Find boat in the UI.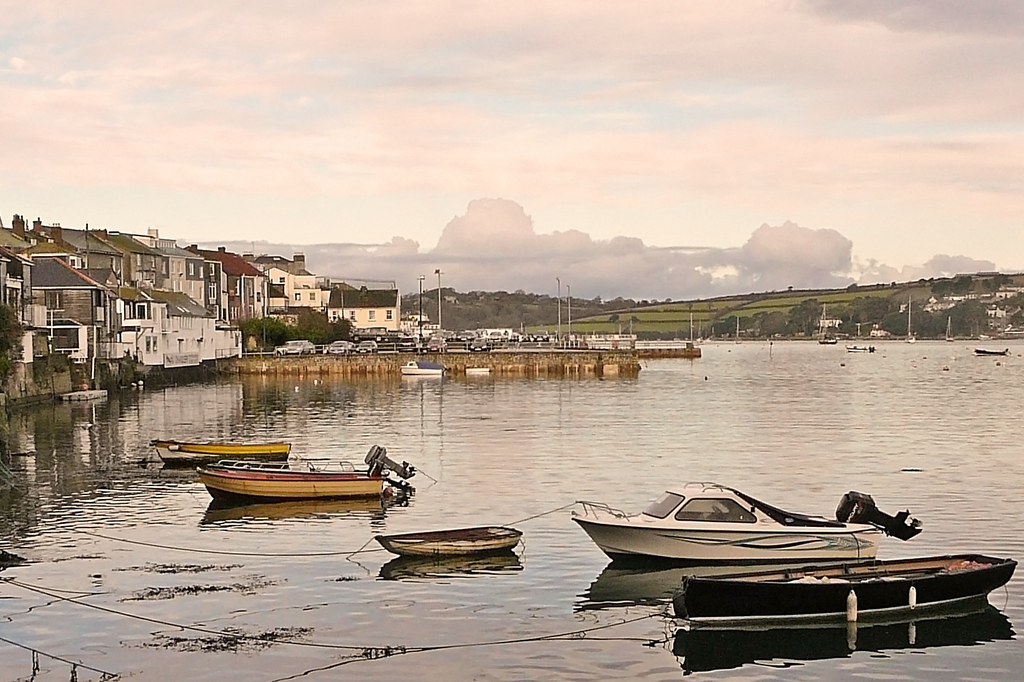
UI element at bbox=(371, 519, 521, 555).
